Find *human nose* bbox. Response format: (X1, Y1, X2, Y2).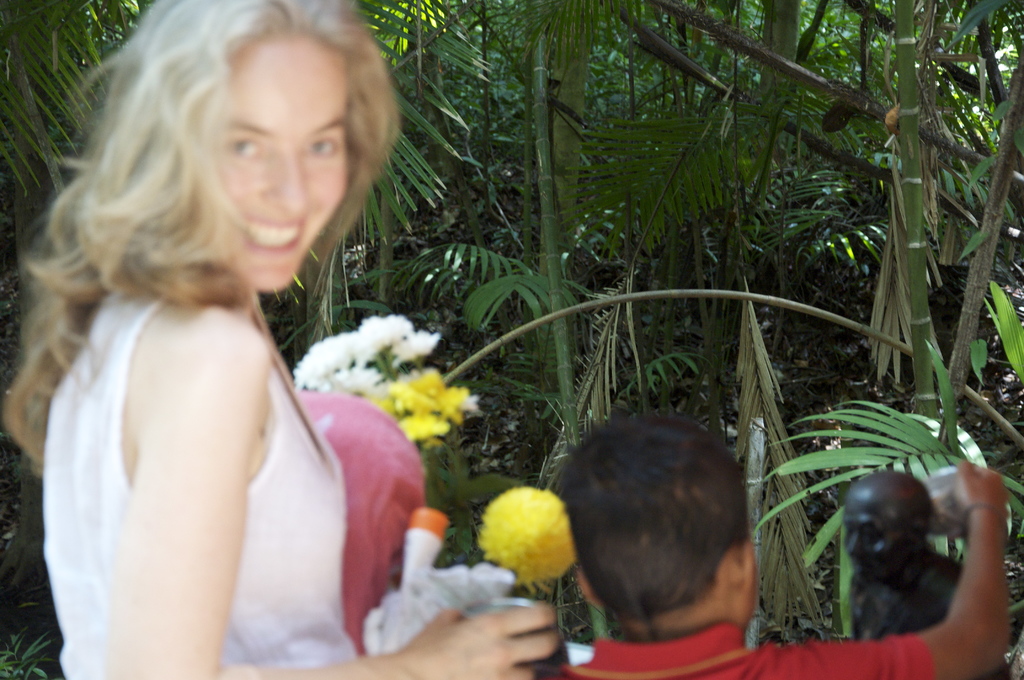
(260, 149, 312, 215).
